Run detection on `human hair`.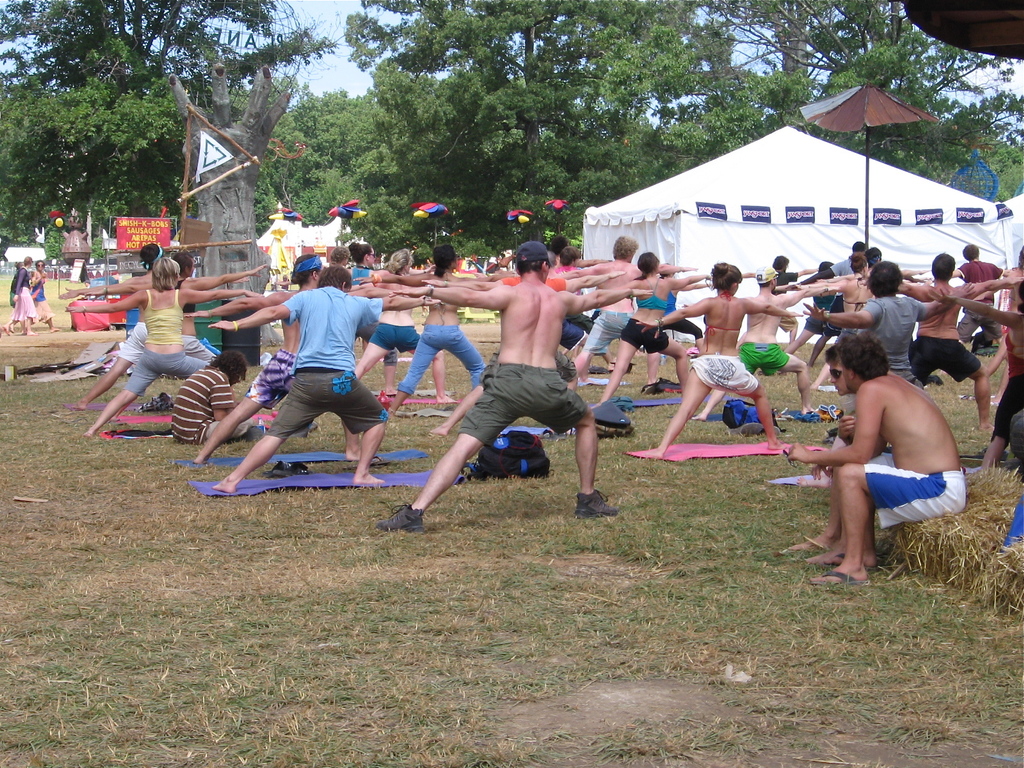
Result: rect(549, 234, 570, 256).
